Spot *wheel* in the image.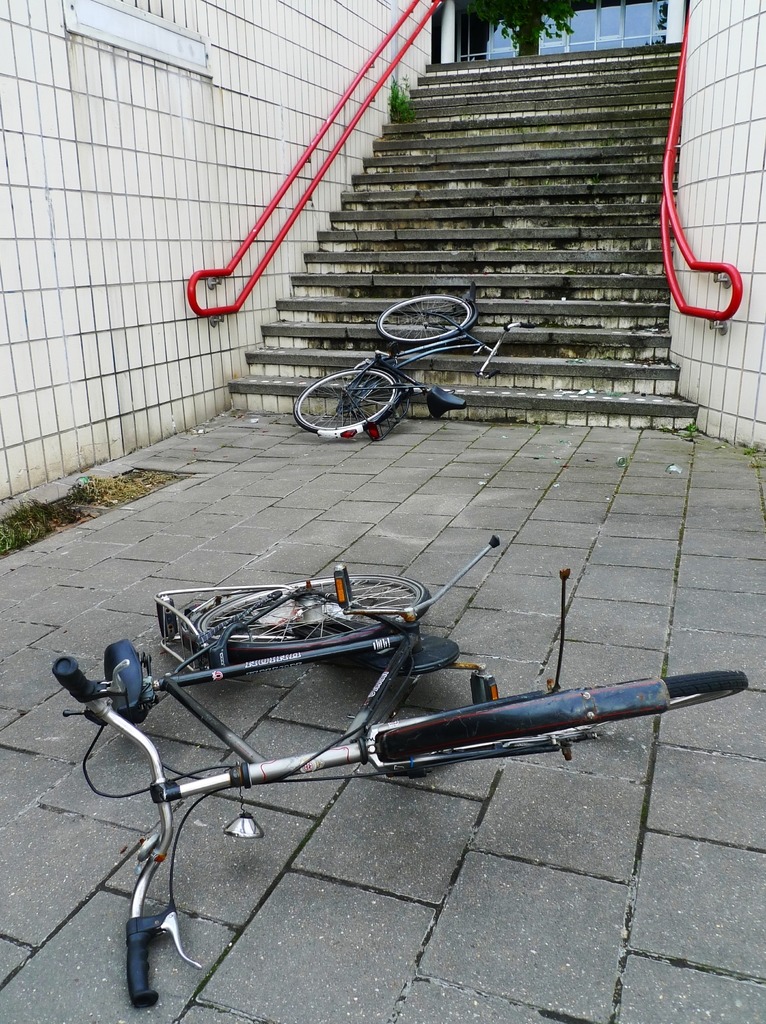
*wheel* found at region(378, 669, 747, 753).
